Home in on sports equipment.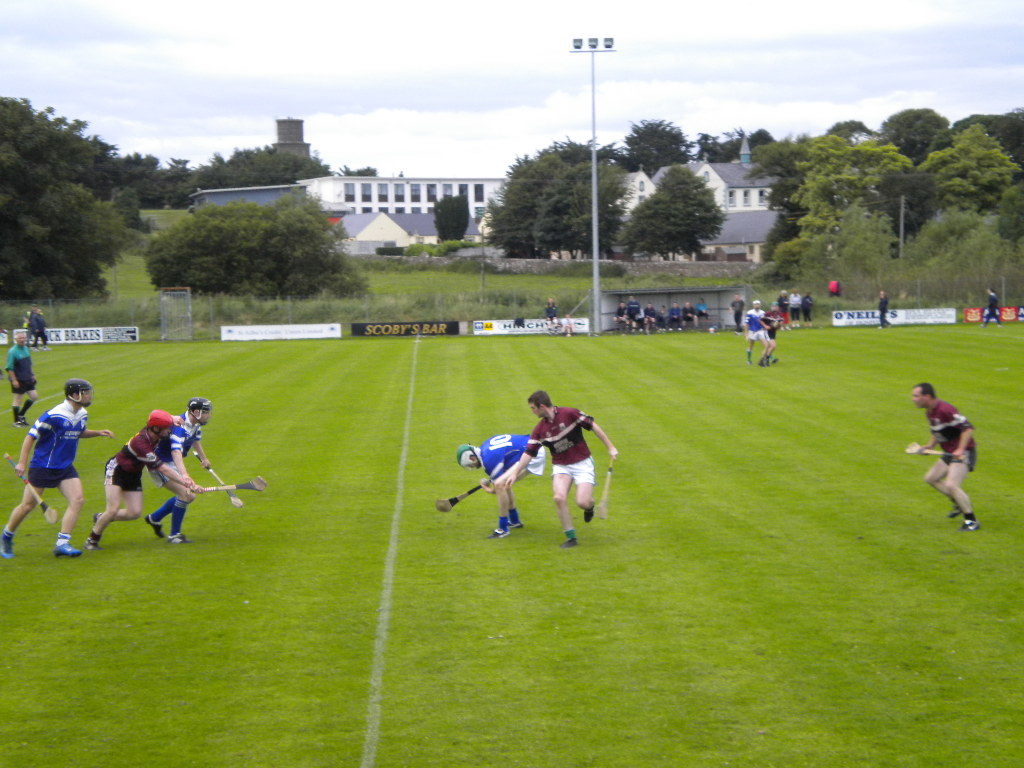
Homed in at detection(186, 394, 210, 427).
